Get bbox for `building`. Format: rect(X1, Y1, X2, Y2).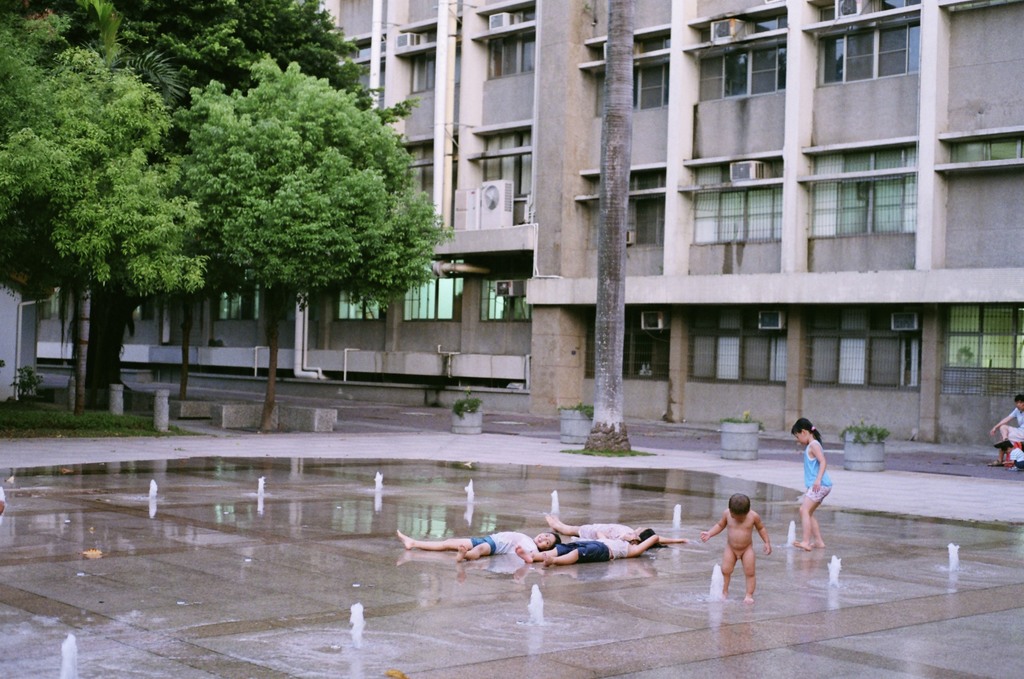
rect(42, 0, 1023, 445).
